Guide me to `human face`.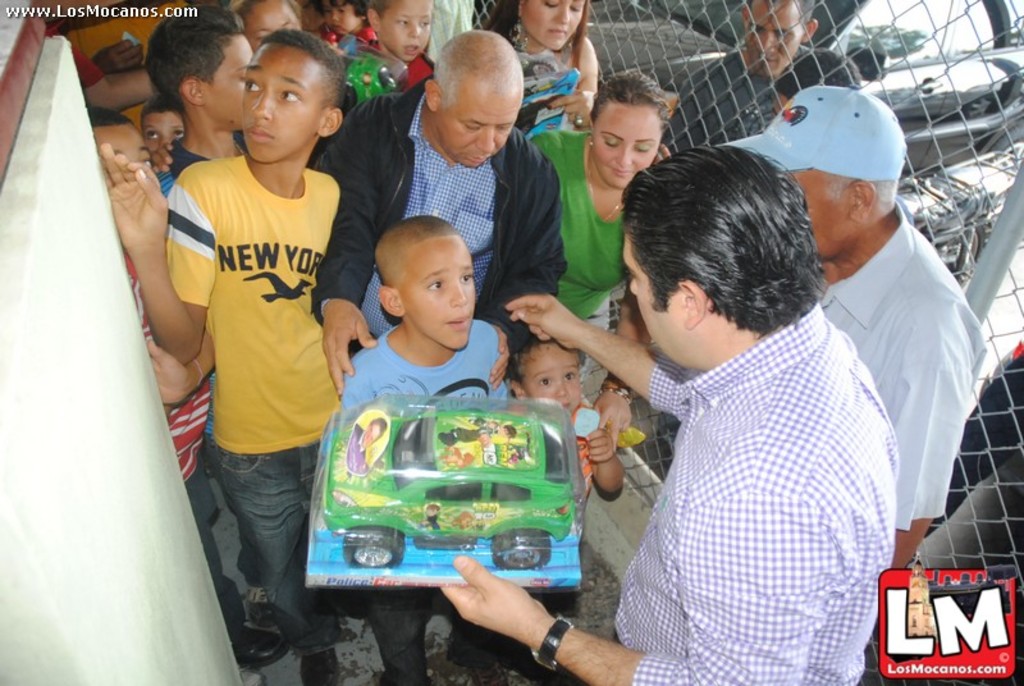
Guidance: [95, 124, 151, 165].
